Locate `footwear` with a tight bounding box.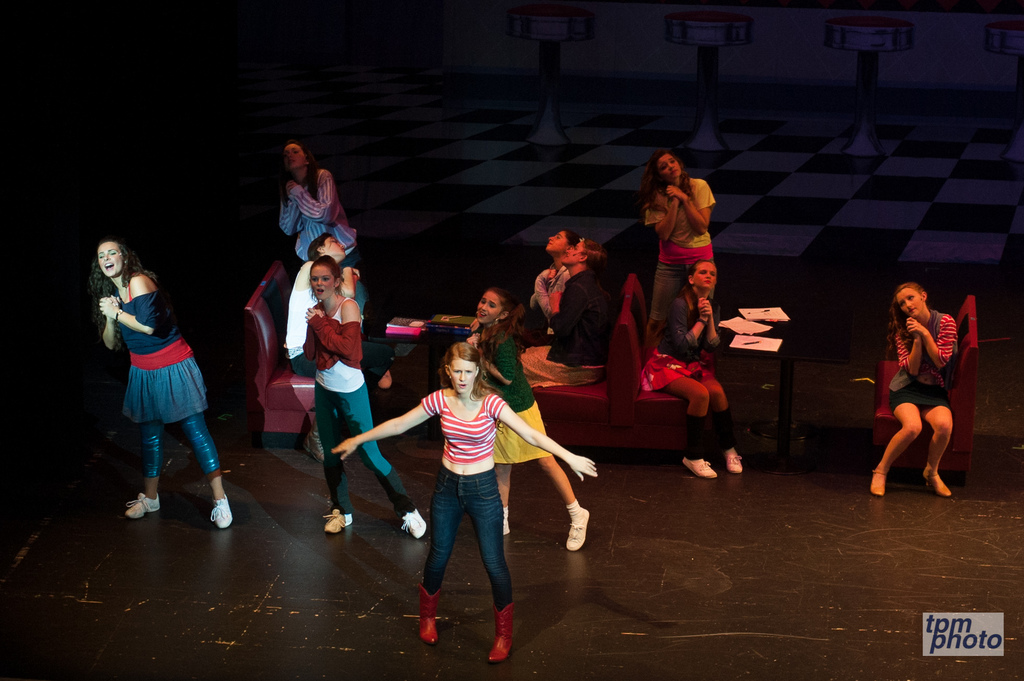
874 466 887 497.
